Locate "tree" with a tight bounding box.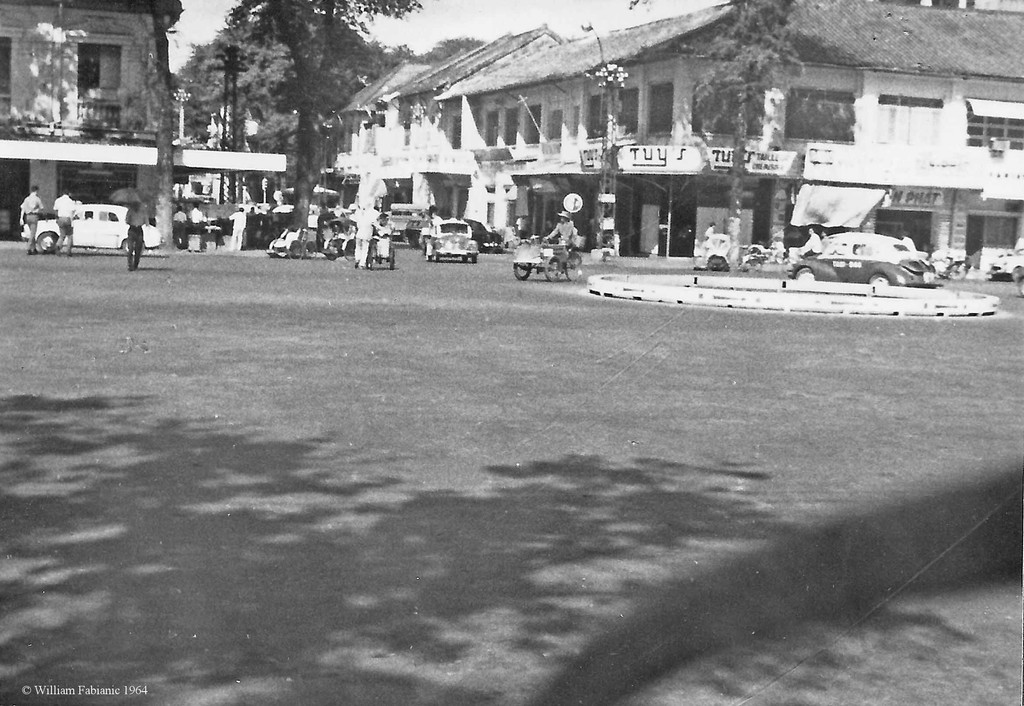
BBox(163, 29, 223, 150).
